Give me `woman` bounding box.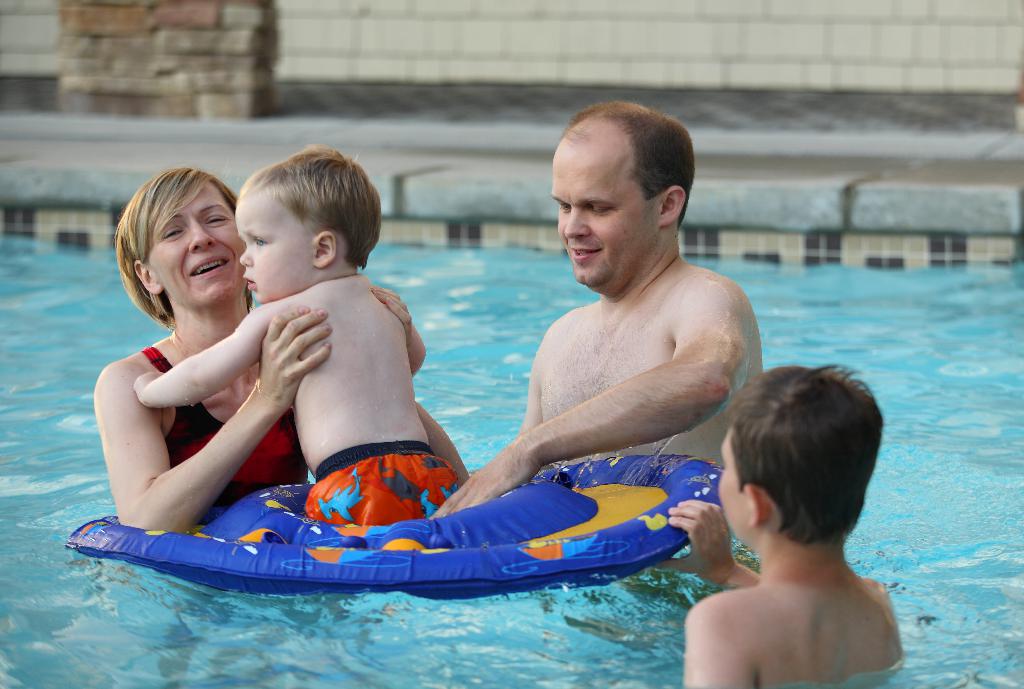
[x1=97, y1=165, x2=386, y2=585].
